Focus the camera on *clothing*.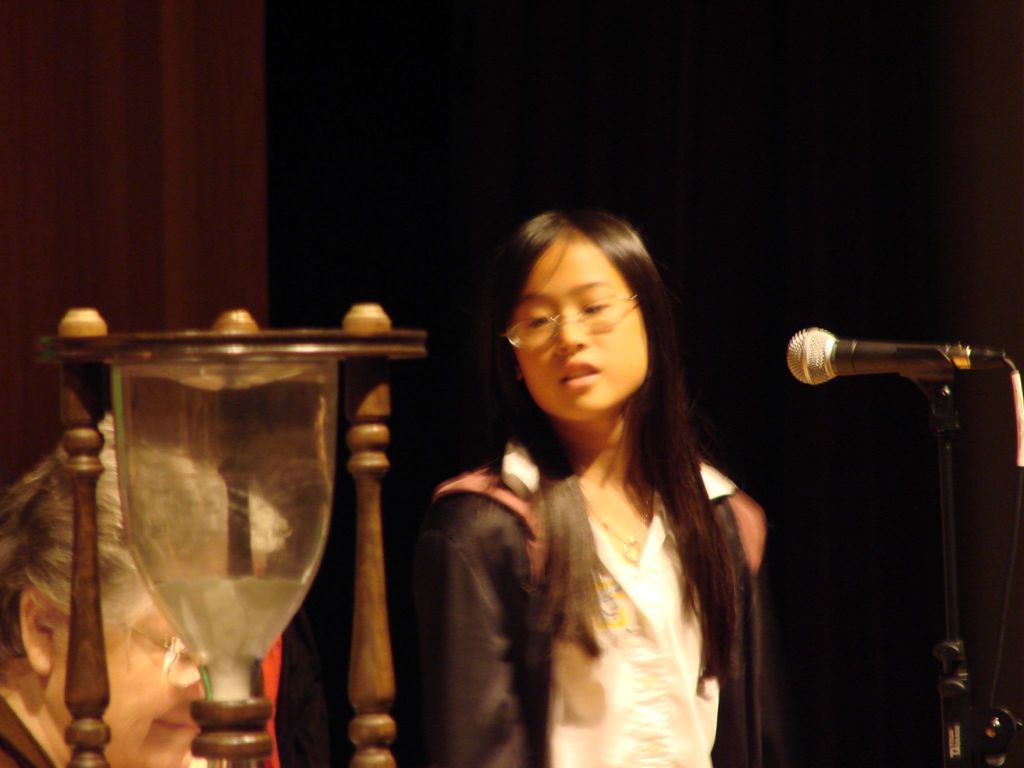
Focus region: x1=423 y1=445 x2=767 y2=764.
